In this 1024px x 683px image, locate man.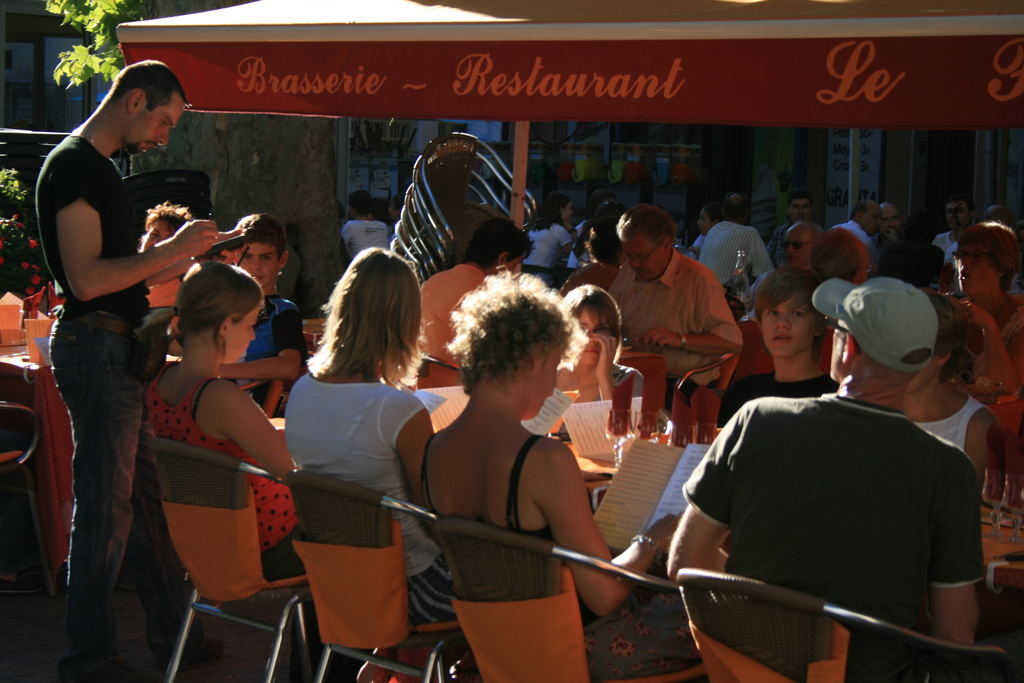
Bounding box: x1=947 y1=206 x2=1016 y2=285.
